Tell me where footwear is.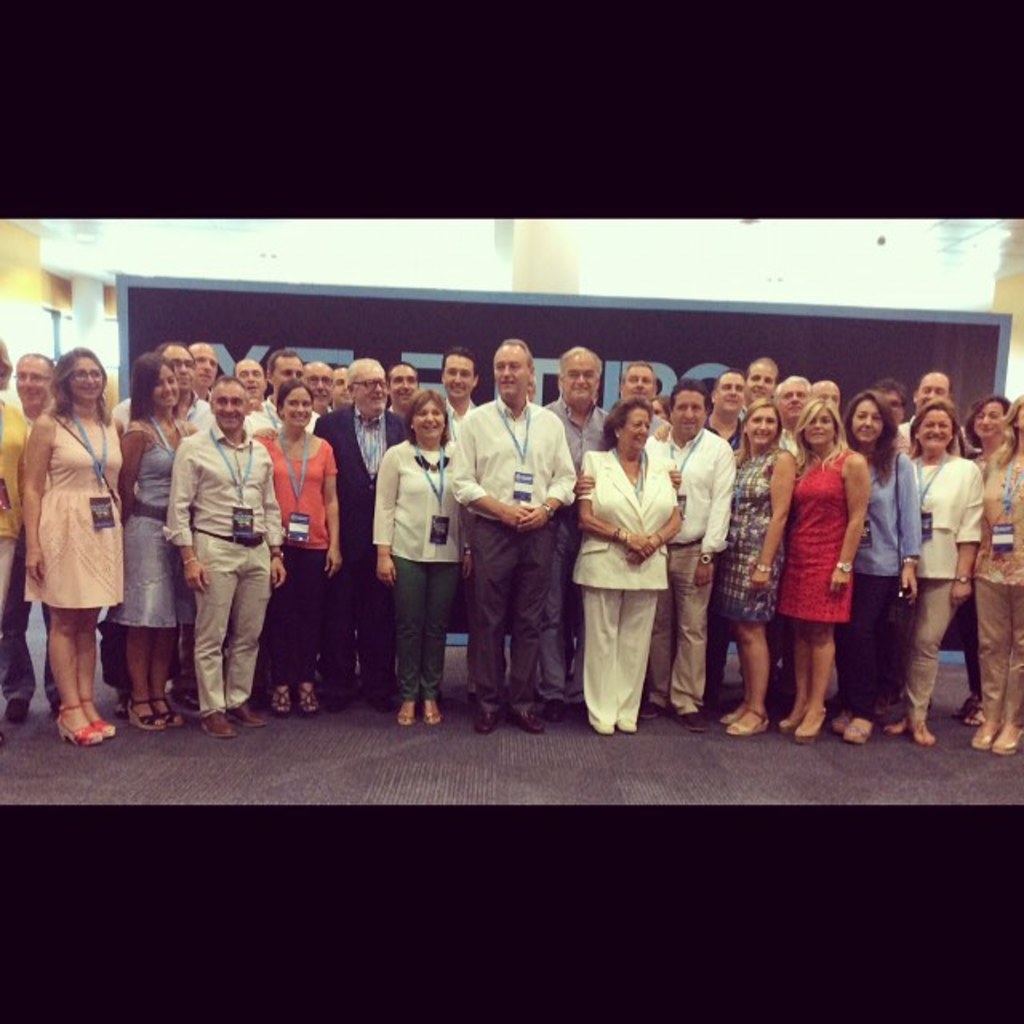
footwear is at [x1=974, y1=730, x2=986, y2=744].
